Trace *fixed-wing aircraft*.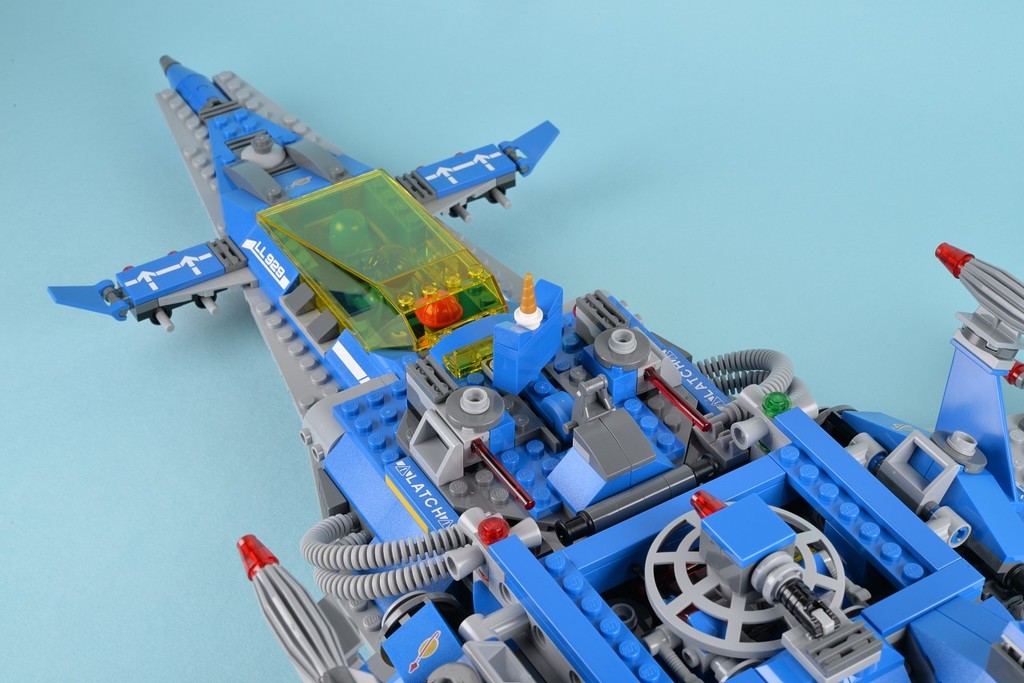
Traced to <bbox>45, 57, 1023, 682</bbox>.
